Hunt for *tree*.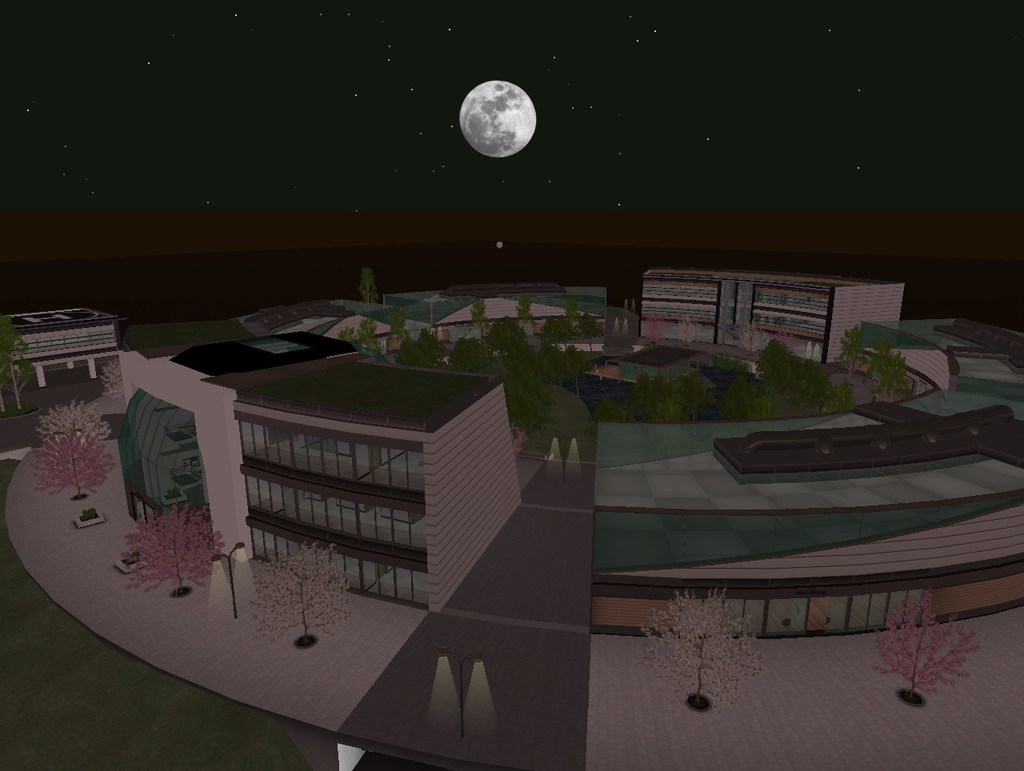
Hunted down at BBox(674, 310, 699, 346).
